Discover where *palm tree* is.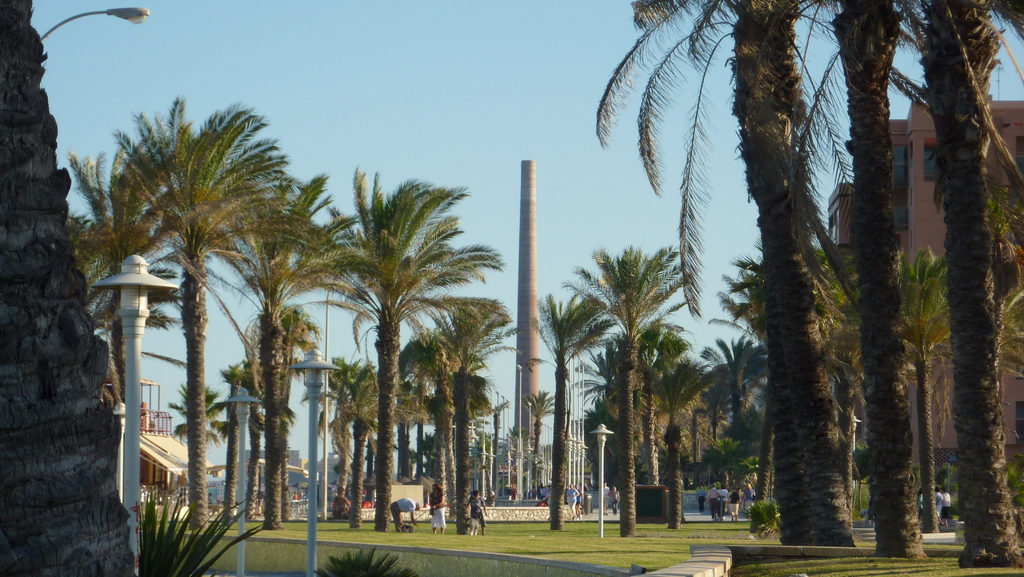
Discovered at (left=335, top=353, right=378, bottom=551).
